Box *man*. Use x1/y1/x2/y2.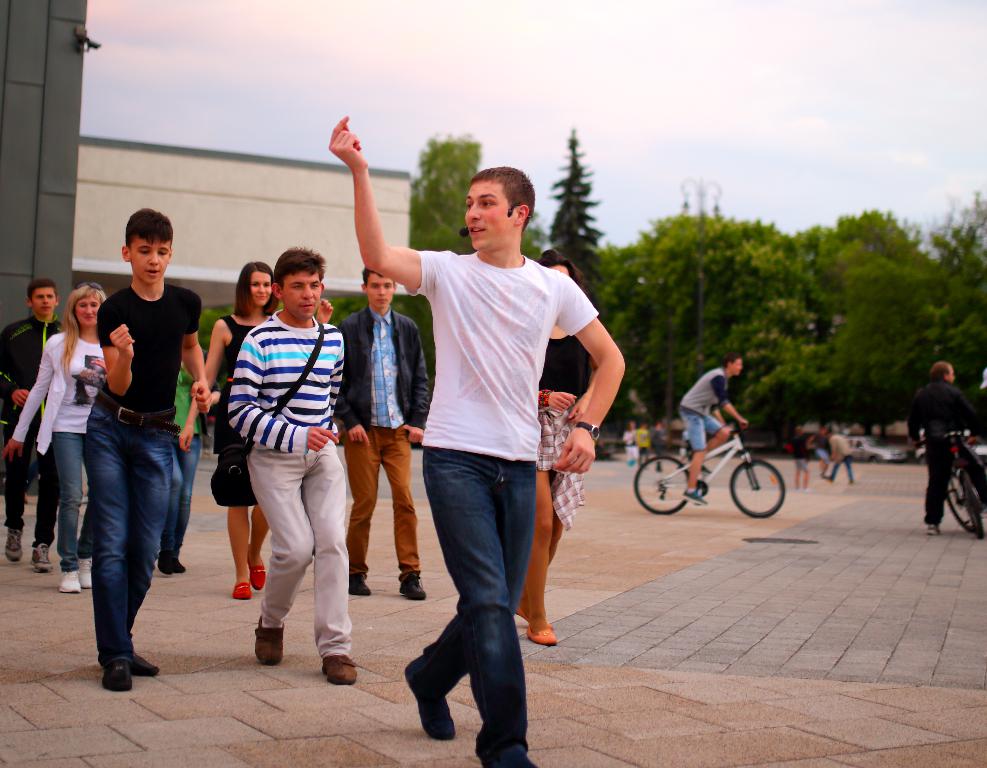
218/236/353/681.
